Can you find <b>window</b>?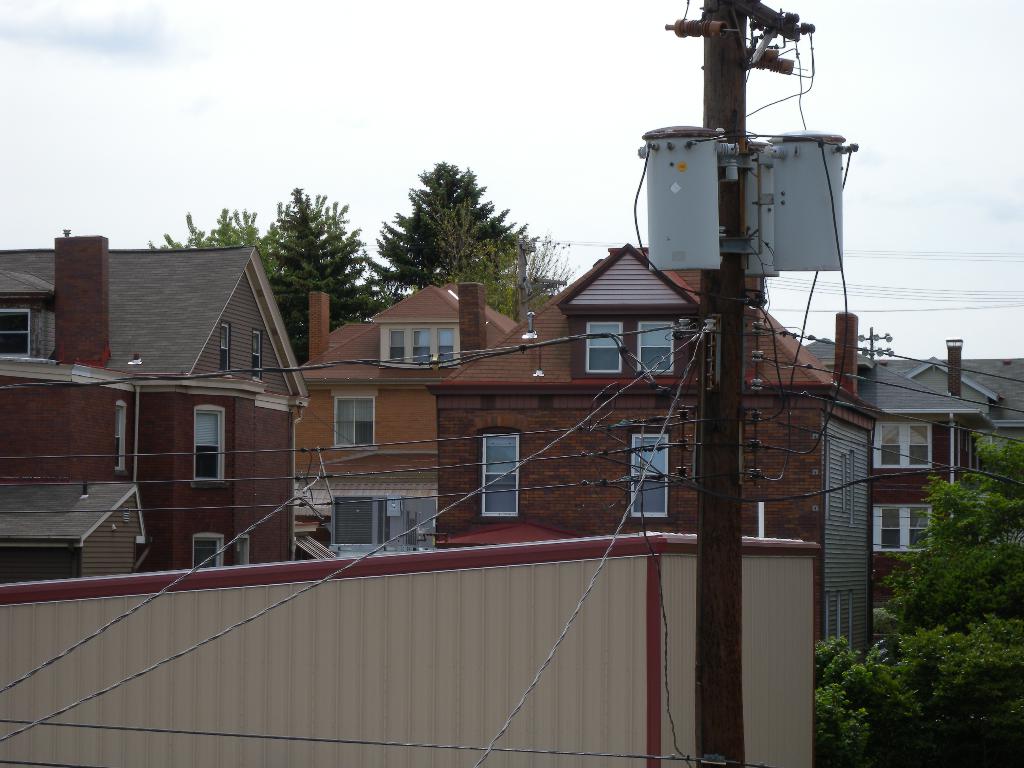
Yes, bounding box: bbox=(587, 321, 620, 373).
